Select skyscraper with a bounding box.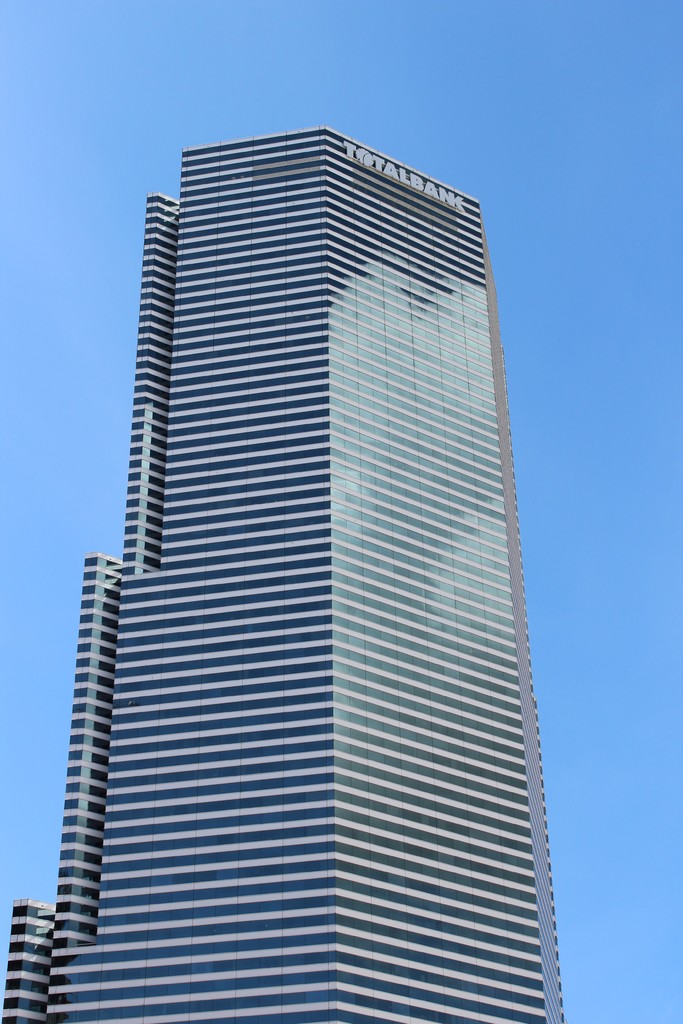
29, 132, 577, 972.
